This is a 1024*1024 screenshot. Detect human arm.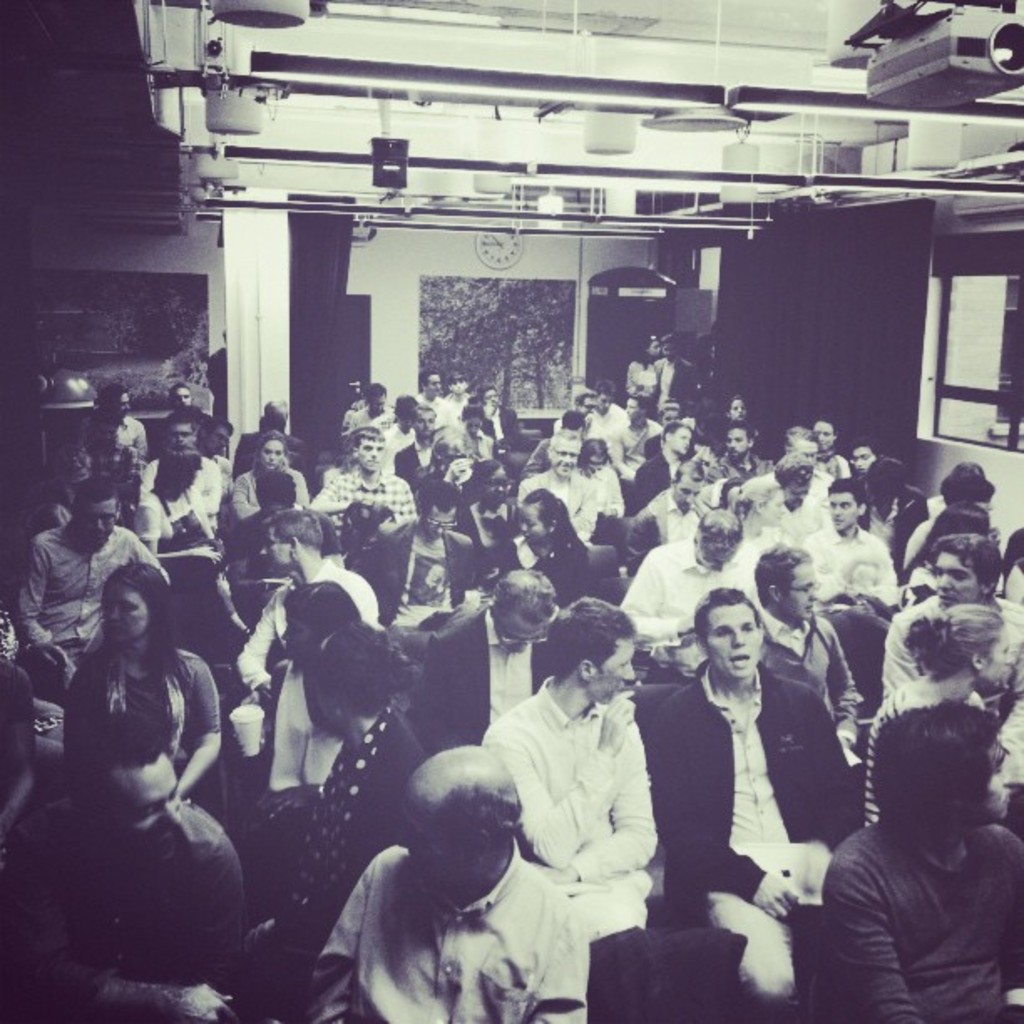
(572, 714, 659, 878).
